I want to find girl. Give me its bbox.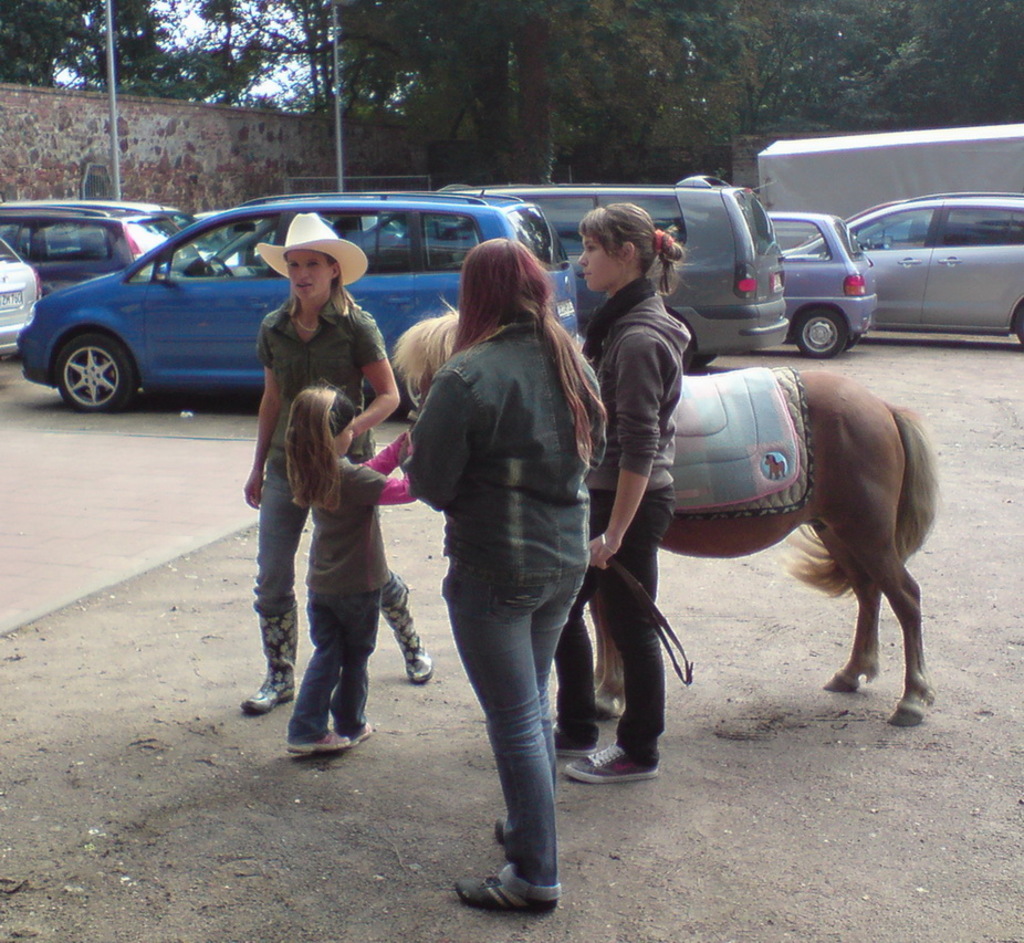
(x1=241, y1=217, x2=435, y2=713).
